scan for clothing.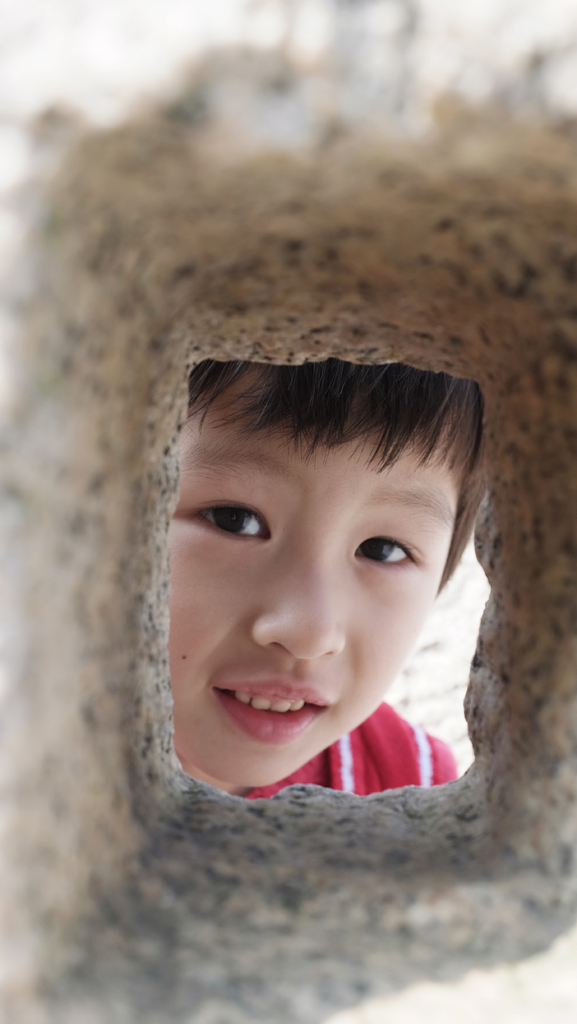
Scan result: 245/701/459/801.
